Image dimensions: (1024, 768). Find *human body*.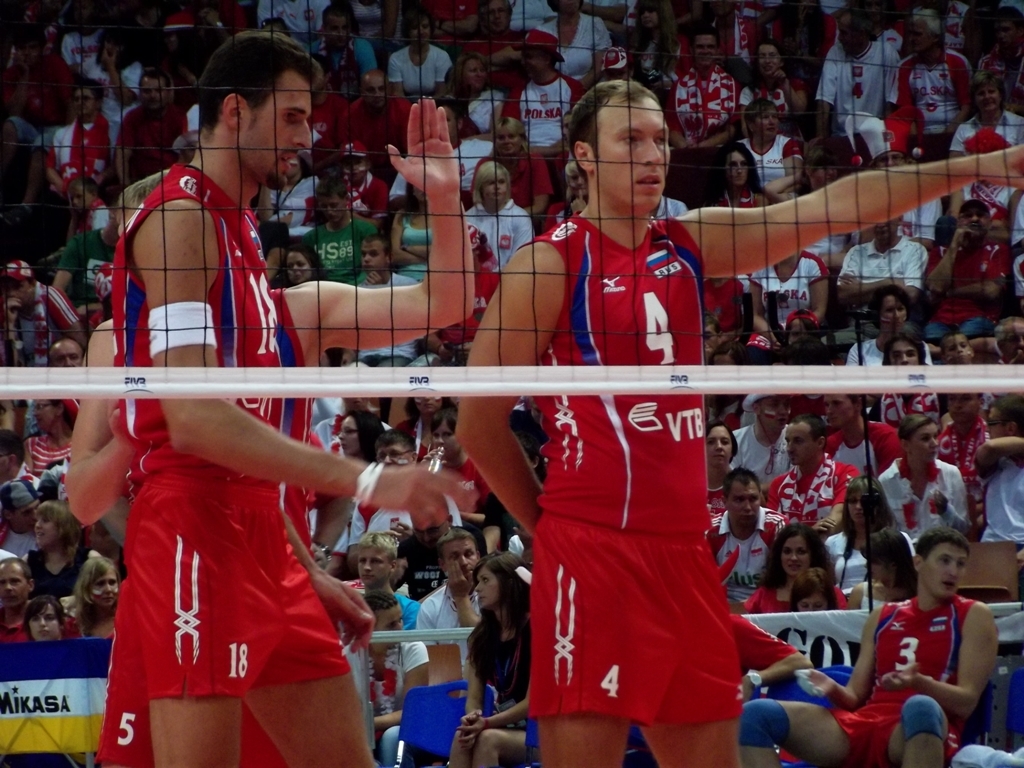
[303, 218, 381, 284].
